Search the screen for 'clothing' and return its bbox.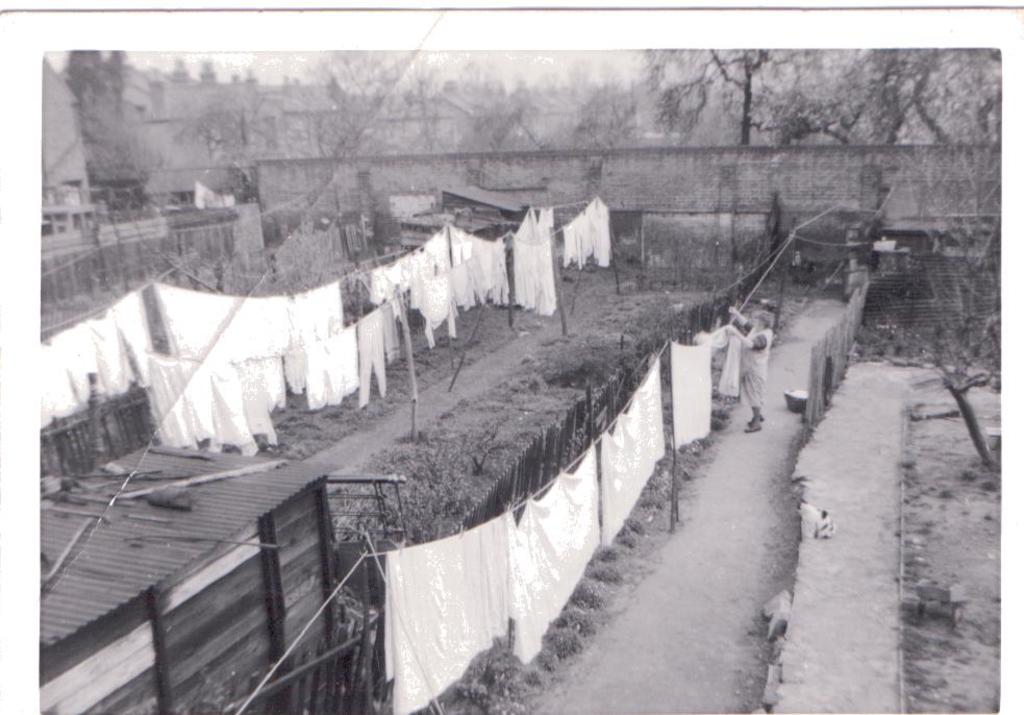
Found: BBox(290, 325, 369, 416).
